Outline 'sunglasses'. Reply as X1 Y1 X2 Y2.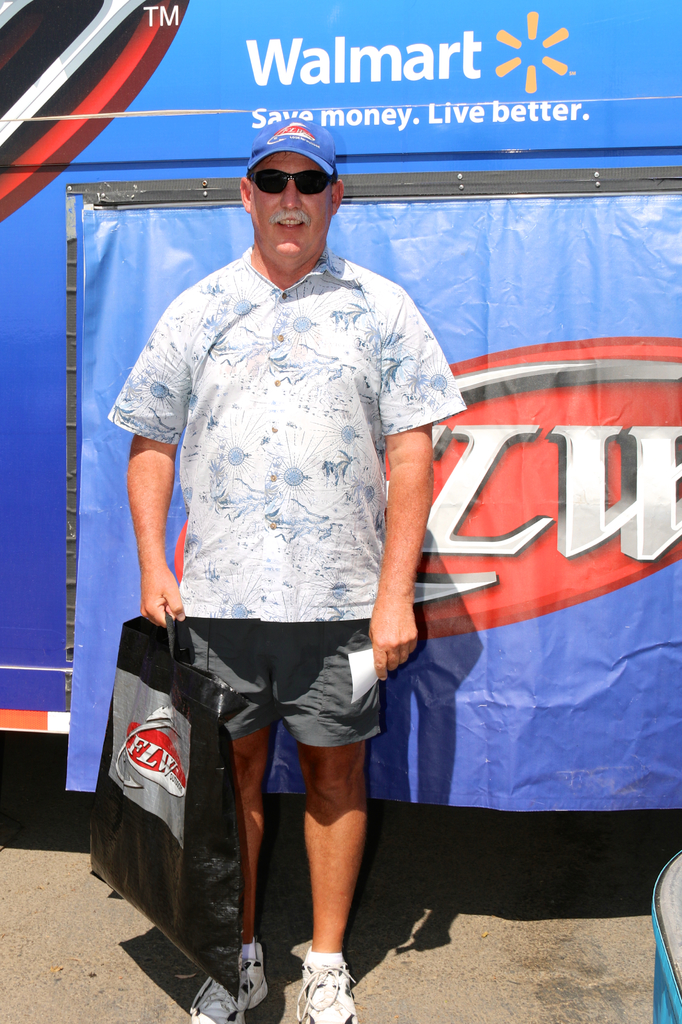
246 168 335 195.
